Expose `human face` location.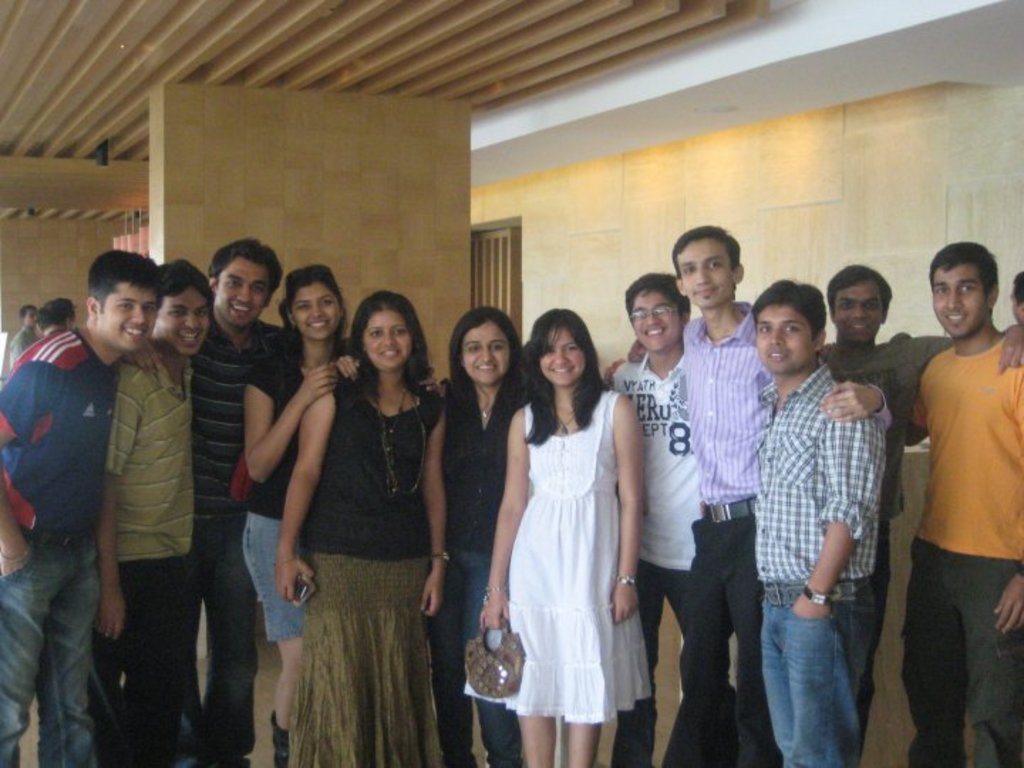
Exposed at <bbox>833, 284, 882, 338</bbox>.
